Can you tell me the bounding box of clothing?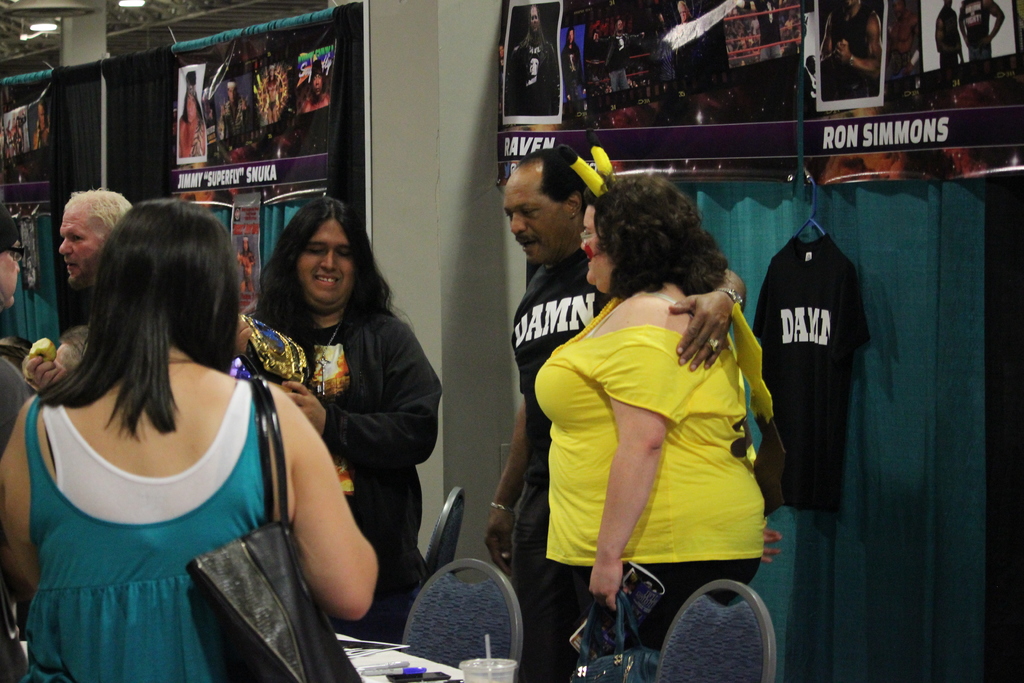
detection(828, 7, 873, 99).
